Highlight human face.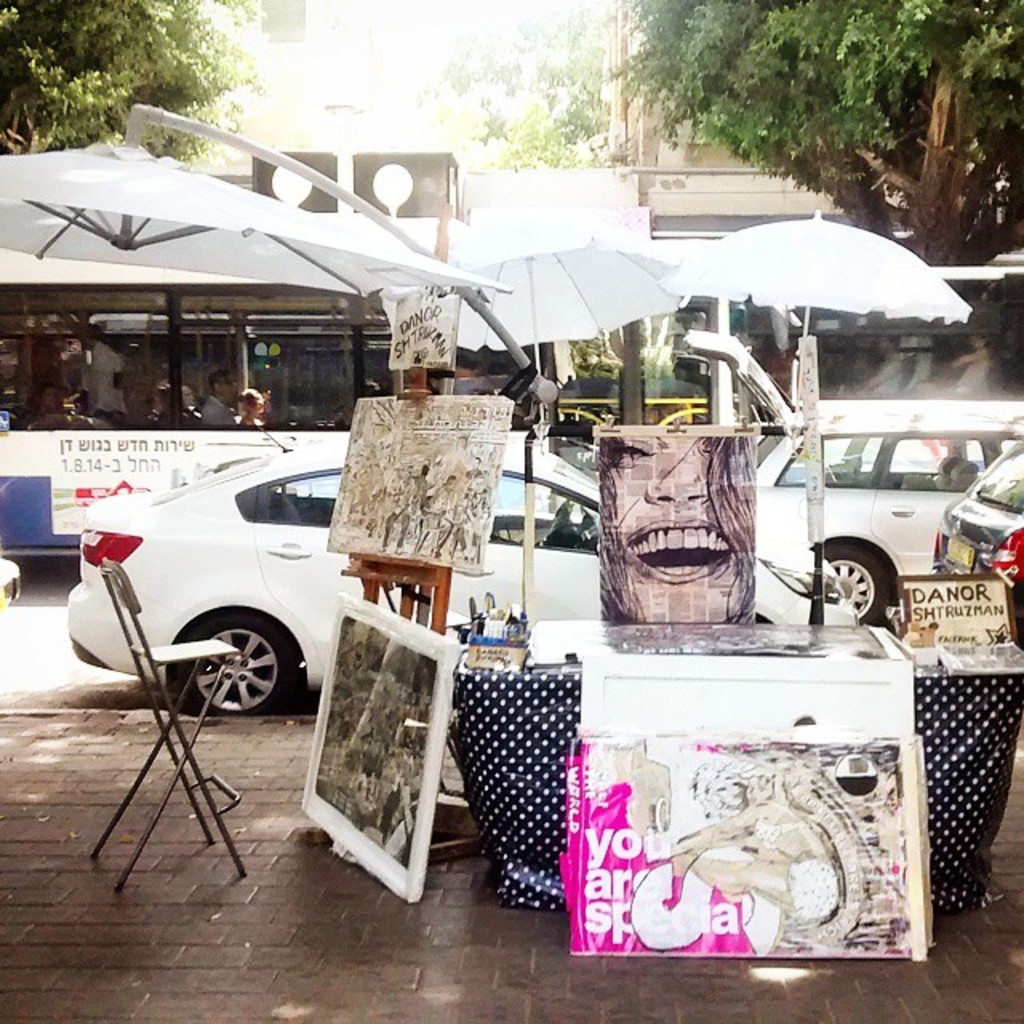
Highlighted region: 602:435:746:635.
